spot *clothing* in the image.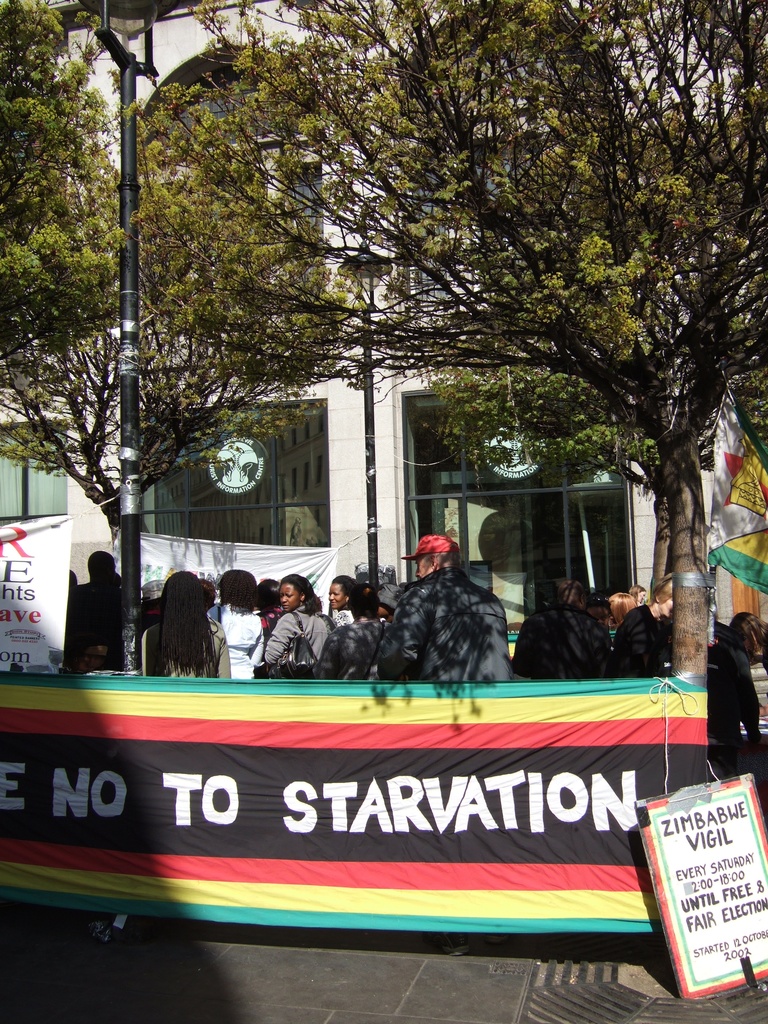
*clothing* found at (x1=315, y1=610, x2=392, y2=675).
